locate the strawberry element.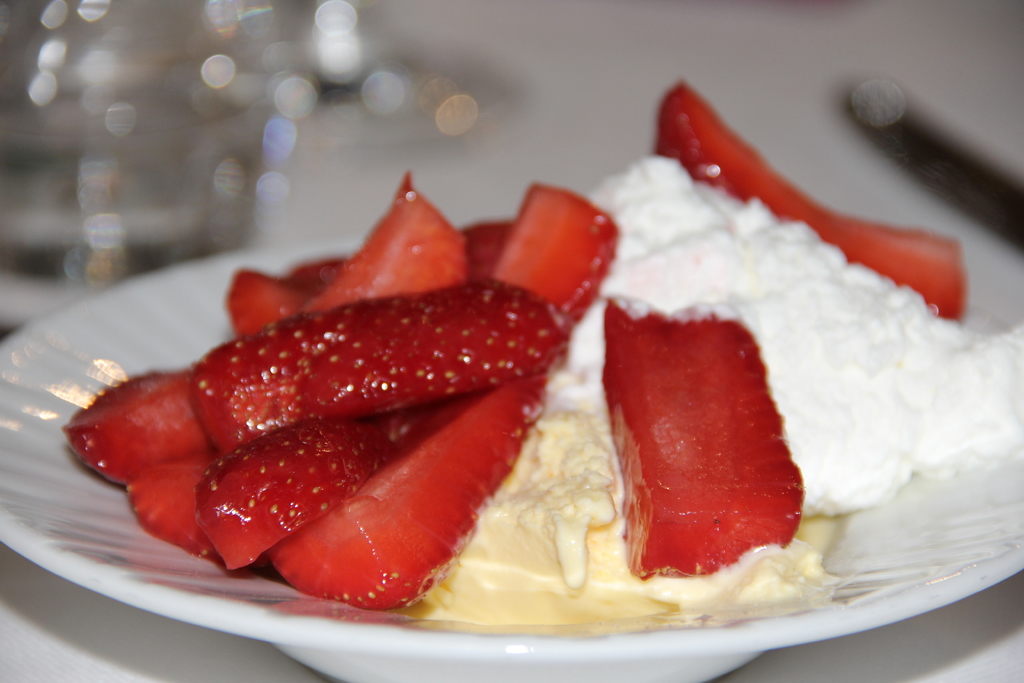
Element bbox: bbox(228, 264, 305, 339).
